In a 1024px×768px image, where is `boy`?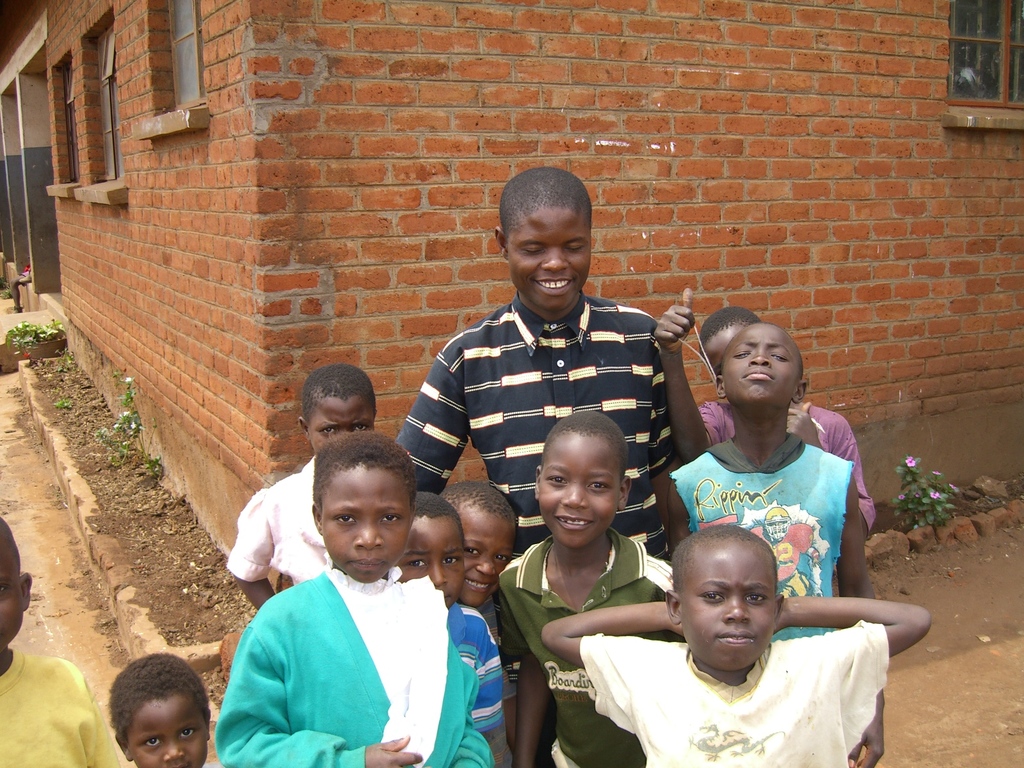
bbox=[0, 511, 116, 765].
